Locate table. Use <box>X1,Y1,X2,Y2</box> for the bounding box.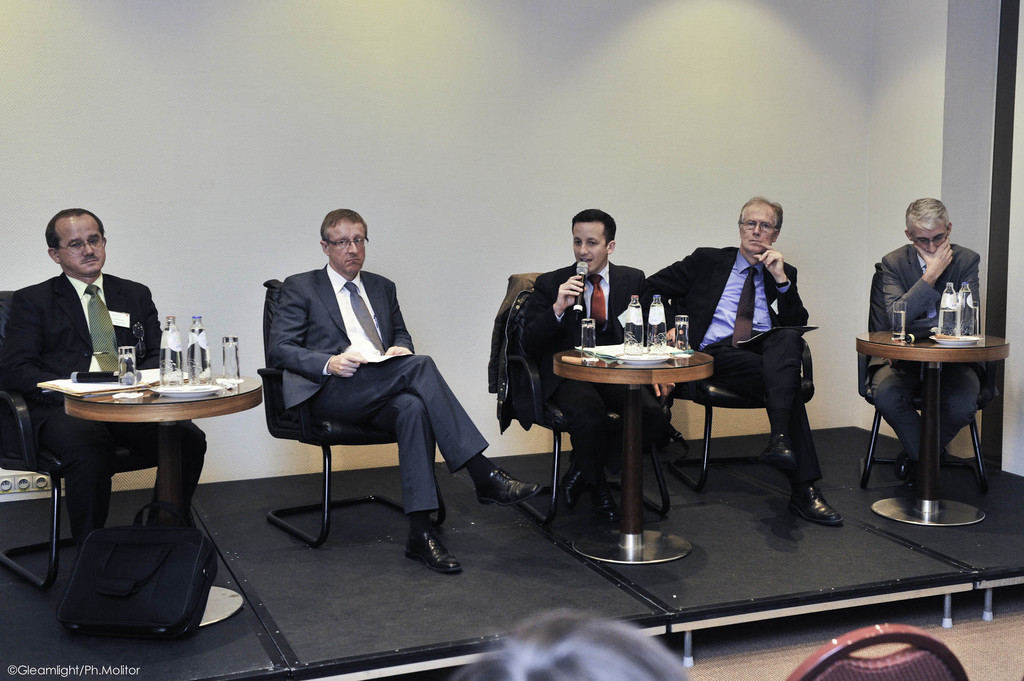
<box>550,324,728,550</box>.
